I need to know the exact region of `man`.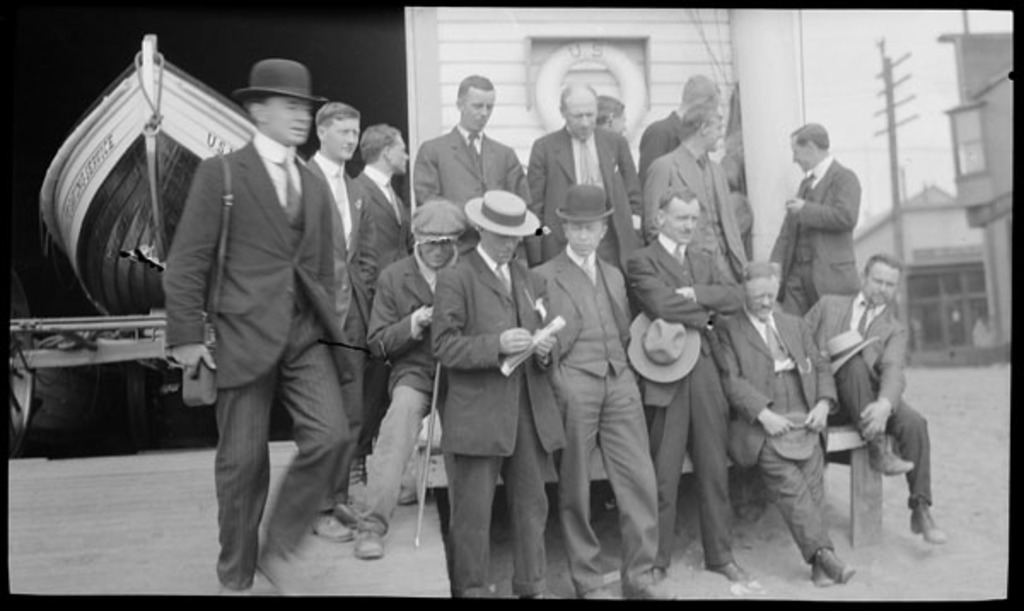
Region: bbox(140, 38, 355, 597).
